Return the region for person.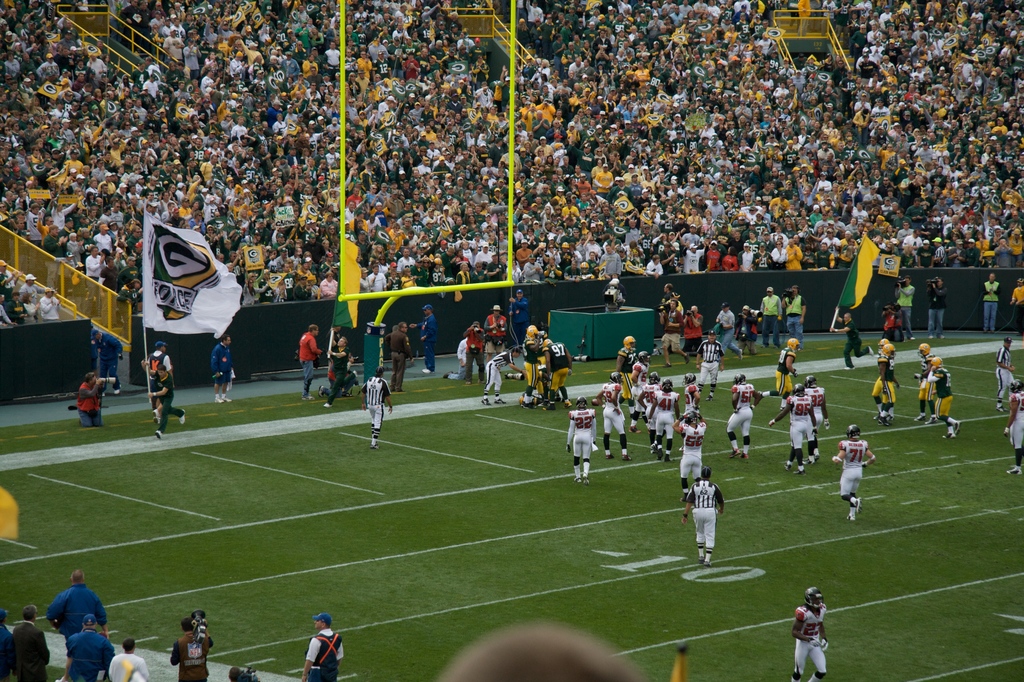
crop(436, 150, 448, 172).
